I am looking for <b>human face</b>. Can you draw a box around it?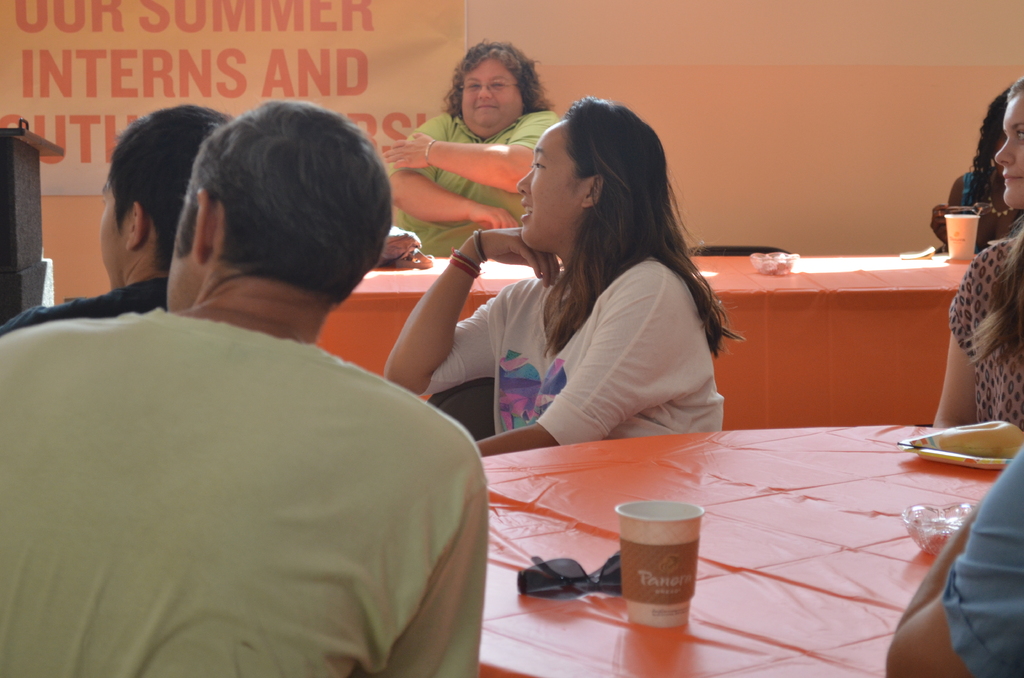
Sure, the bounding box is (94, 177, 123, 286).
